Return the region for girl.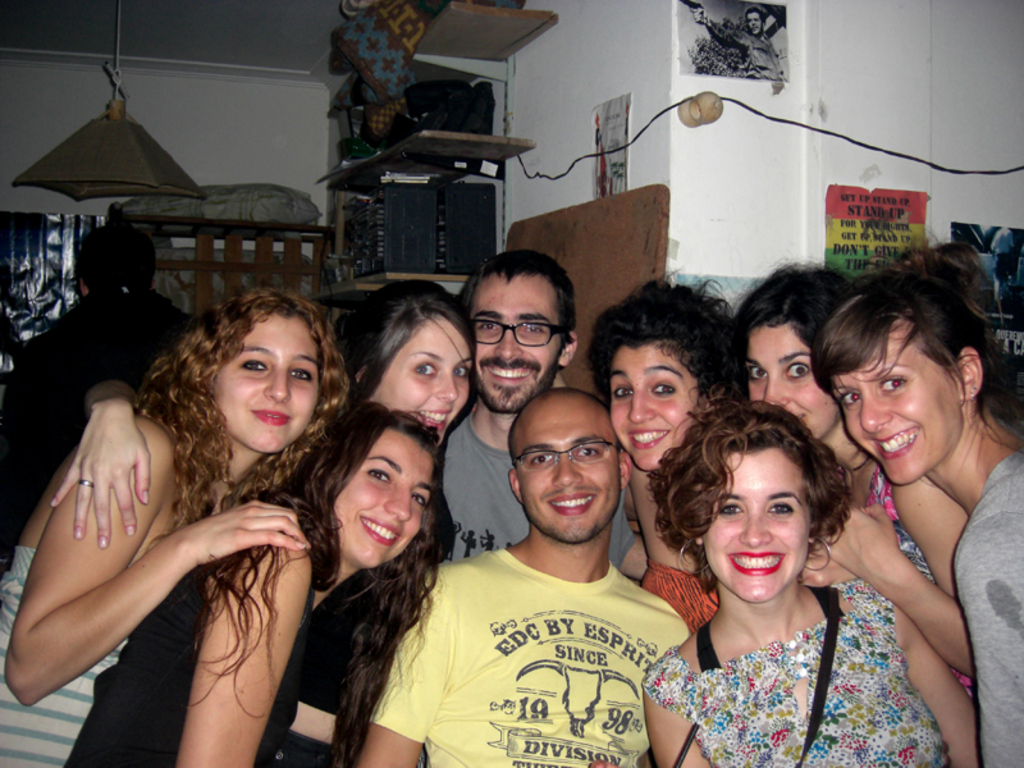
[left=283, top=276, right=488, bottom=484].
